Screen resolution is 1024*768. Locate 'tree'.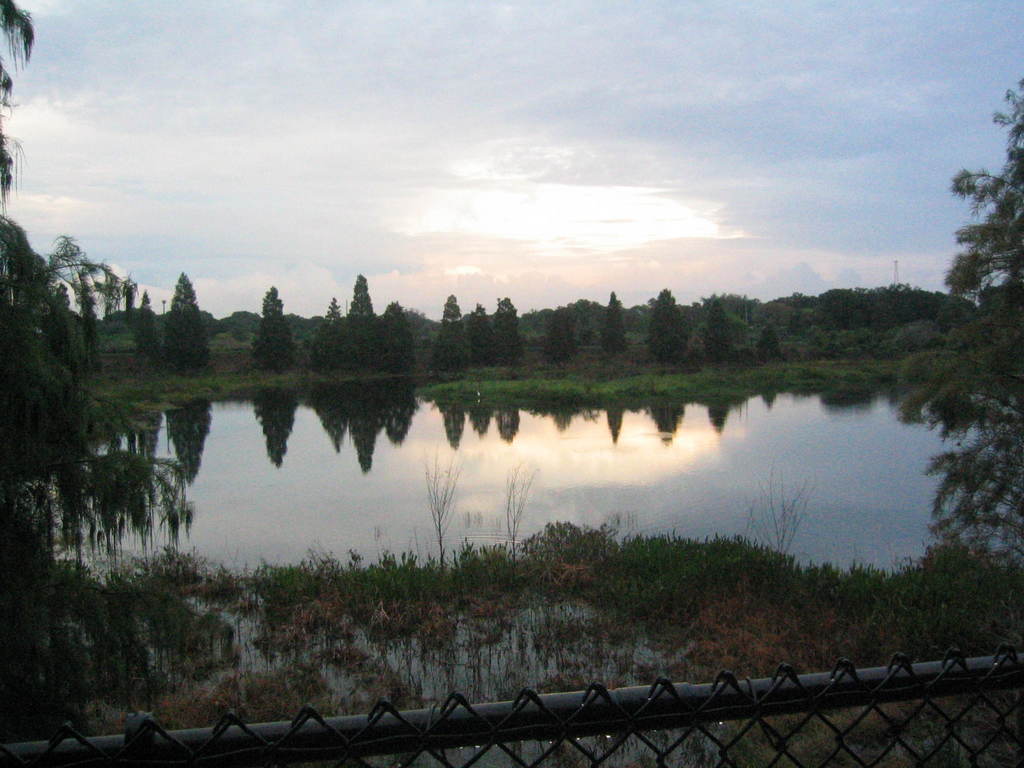
bbox(900, 73, 1023, 579).
